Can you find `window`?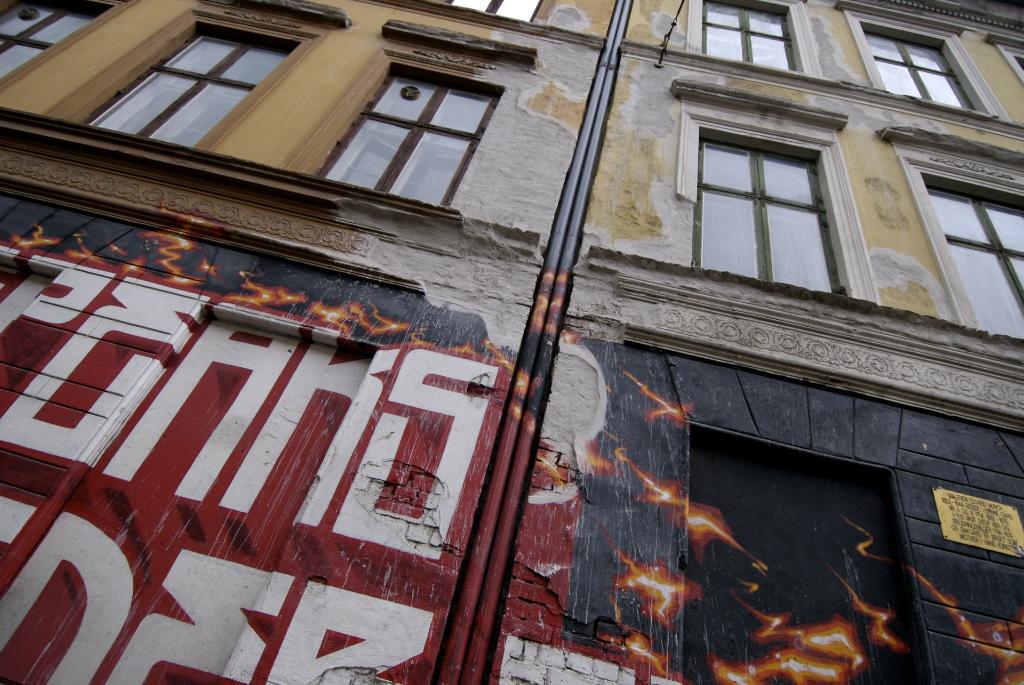
Yes, bounding box: 698 1 797 73.
